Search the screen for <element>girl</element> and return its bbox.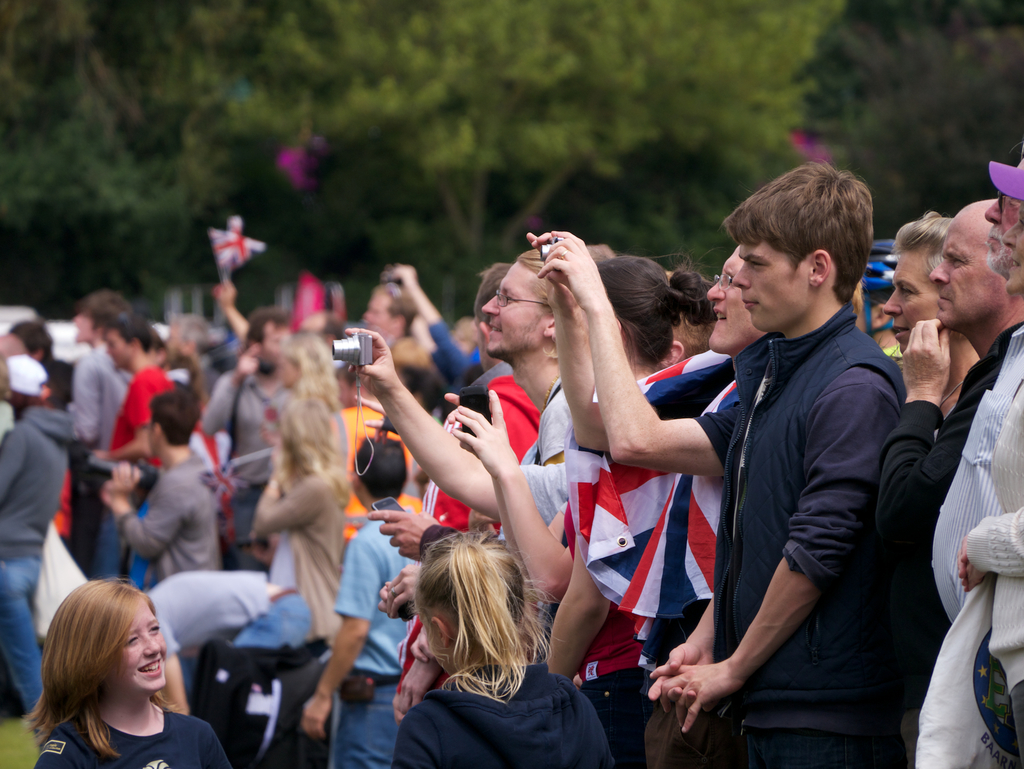
Found: [left=523, top=252, right=715, bottom=768].
